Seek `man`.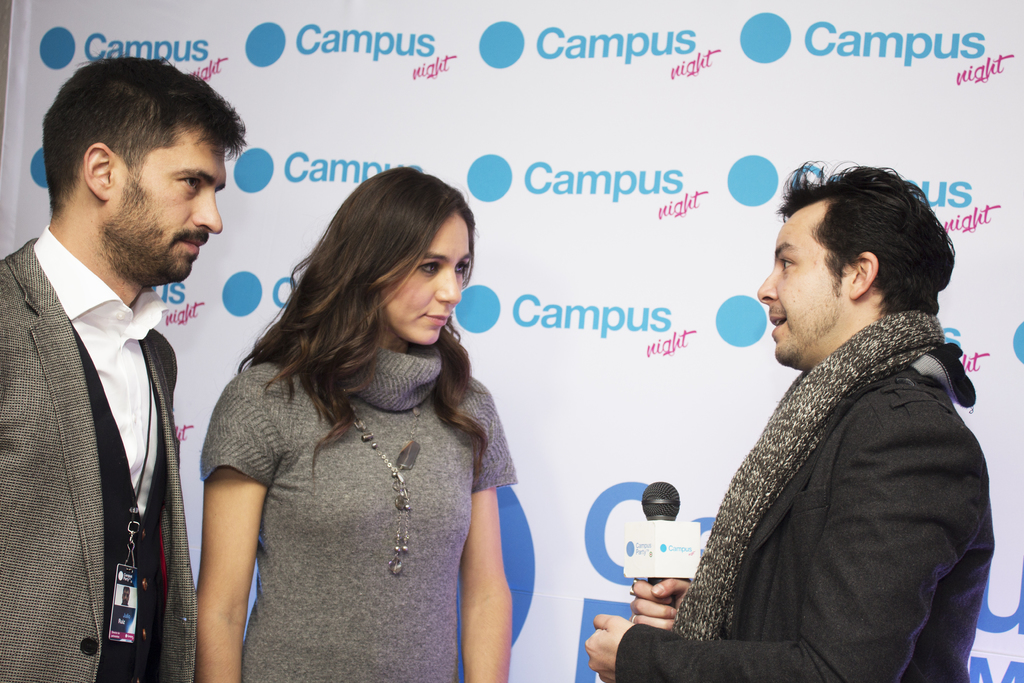
0/40/245/667.
